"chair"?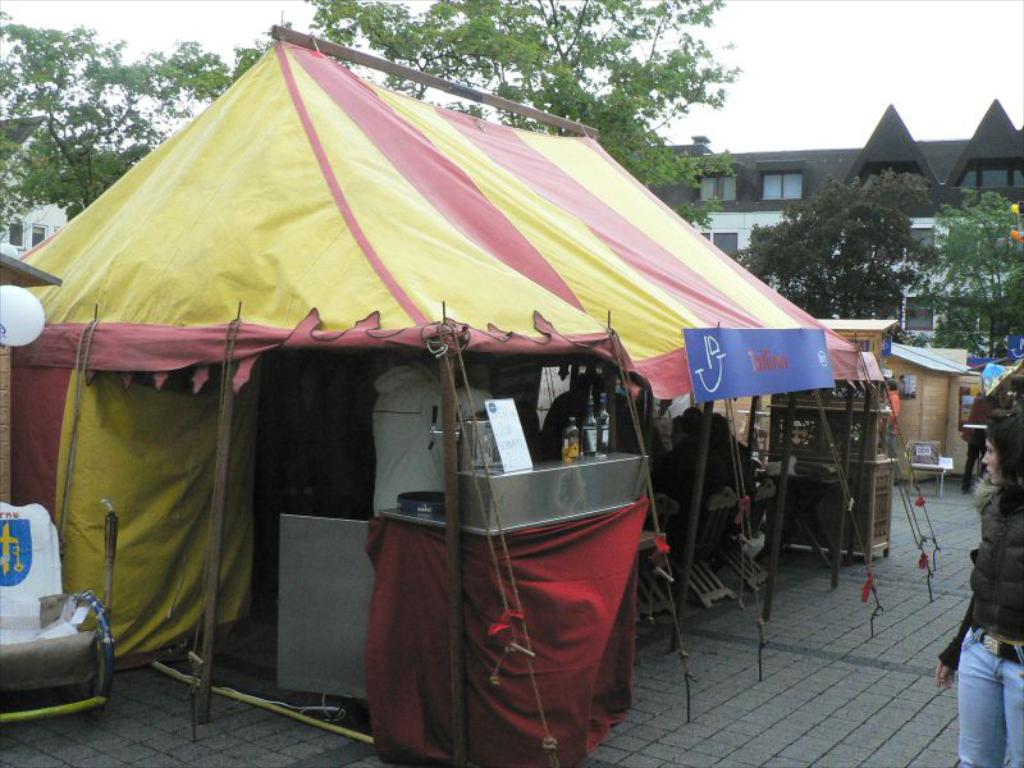
<box>700,479,771,595</box>
